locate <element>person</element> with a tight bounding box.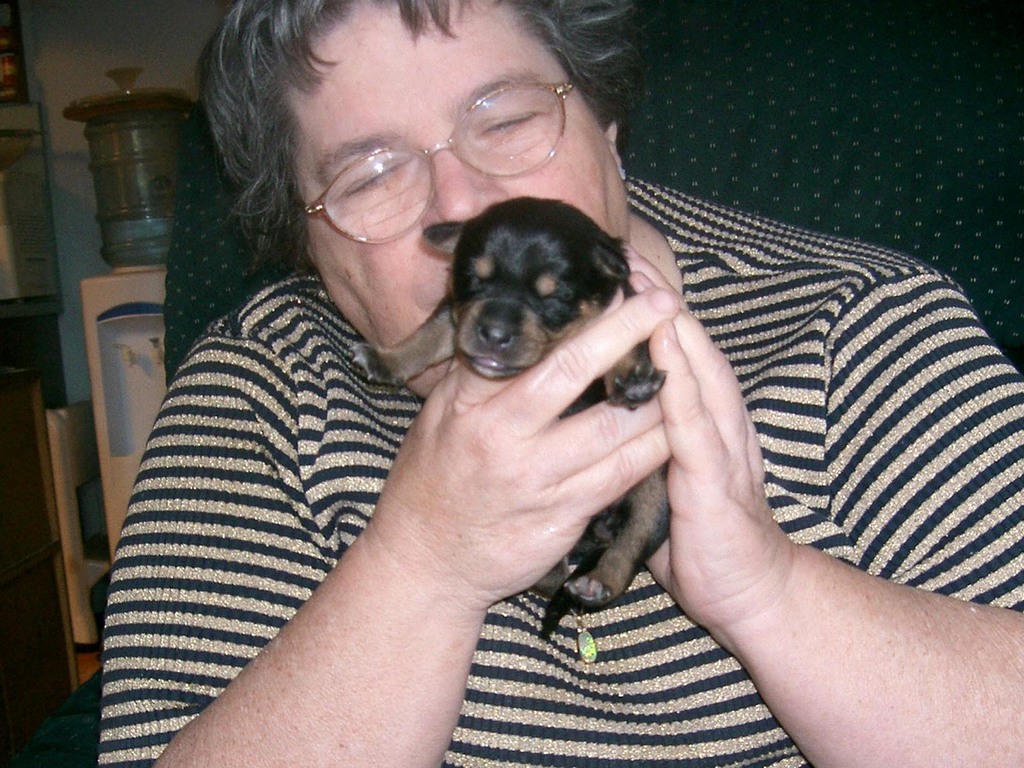
91, 0, 1023, 767.
